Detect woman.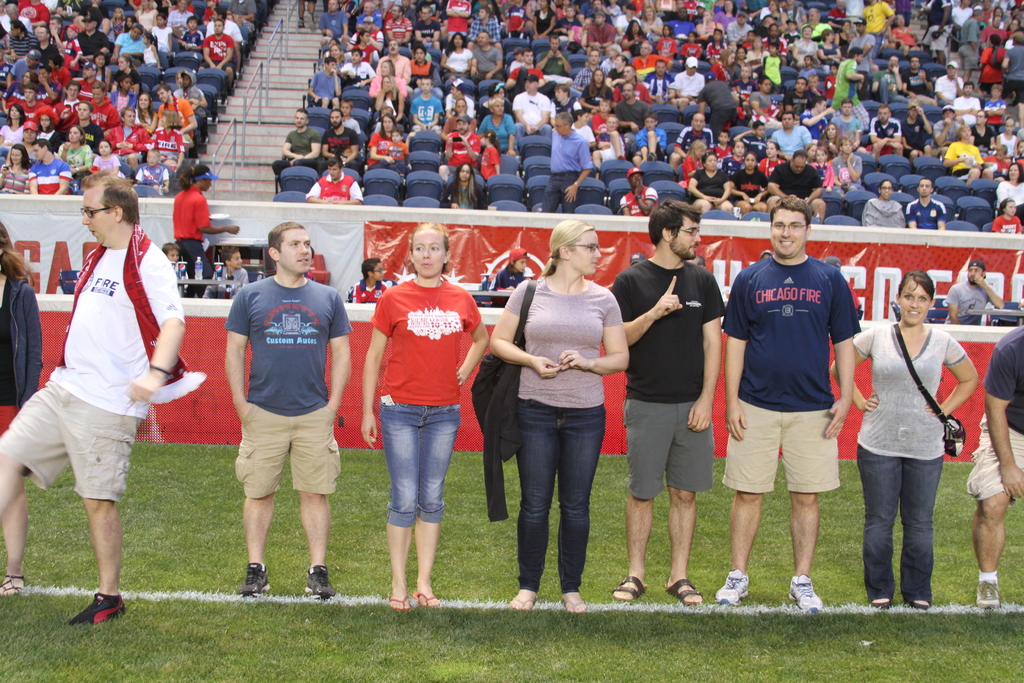
Detected at [0,220,43,596].
